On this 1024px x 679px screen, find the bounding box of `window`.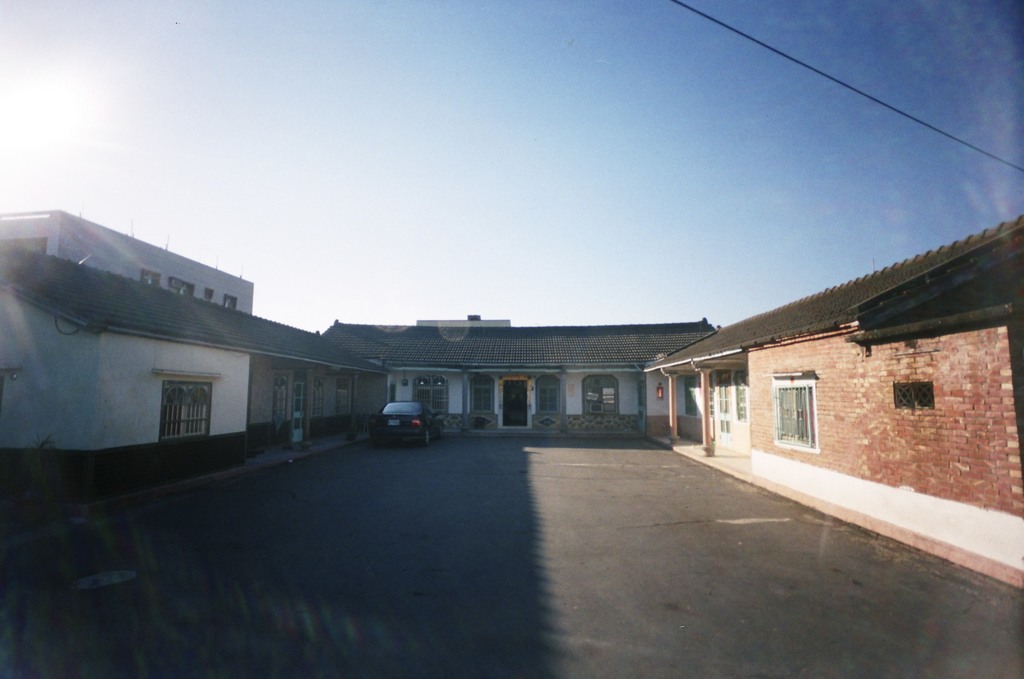
Bounding box: box=[138, 268, 163, 292].
